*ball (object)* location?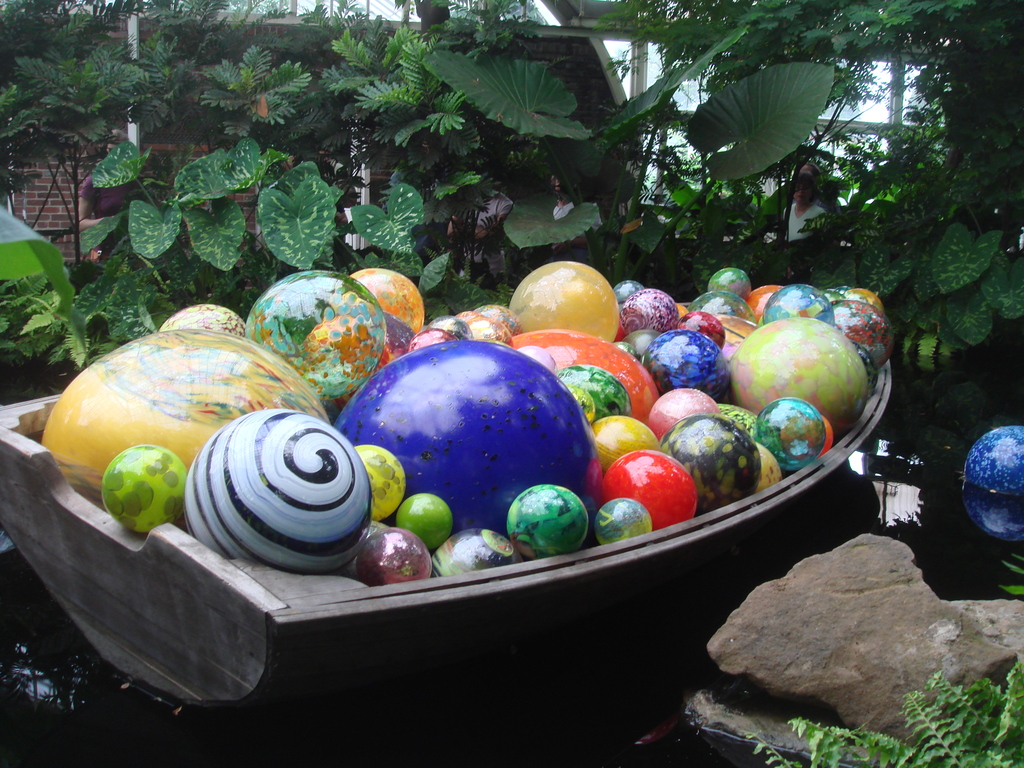
653:387:721:438
